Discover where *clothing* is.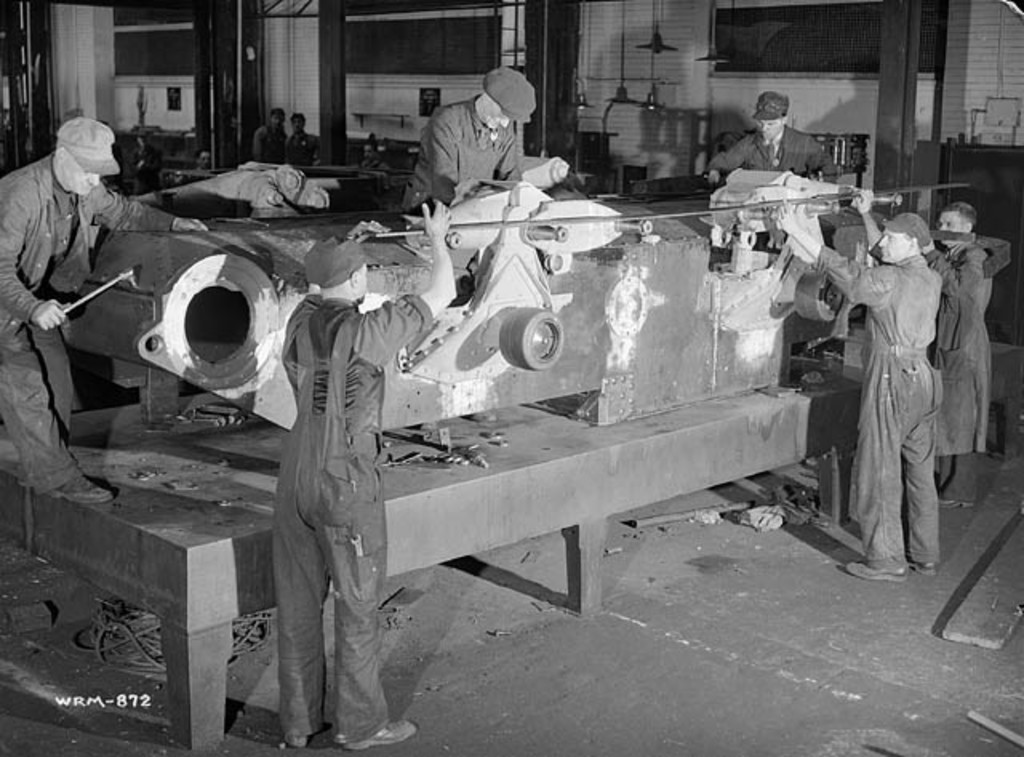
Discovered at <bbox>0, 165, 171, 482</bbox>.
